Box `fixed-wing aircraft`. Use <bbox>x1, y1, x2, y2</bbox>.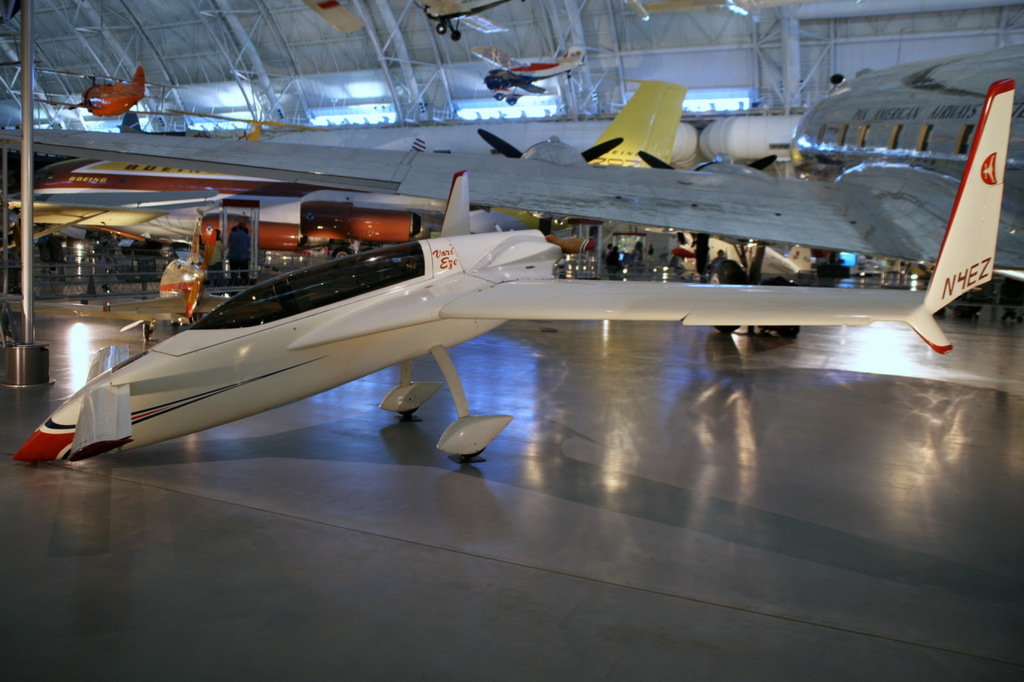
<bbox>66, 62, 150, 118</bbox>.
